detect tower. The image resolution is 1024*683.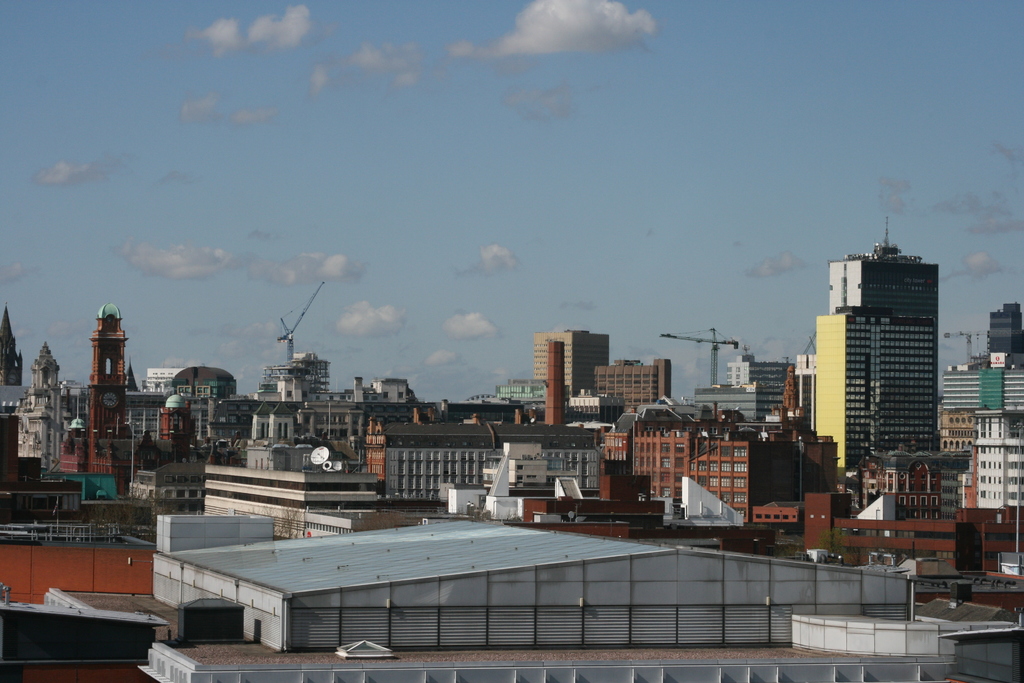
(157, 390, 193, 436).
